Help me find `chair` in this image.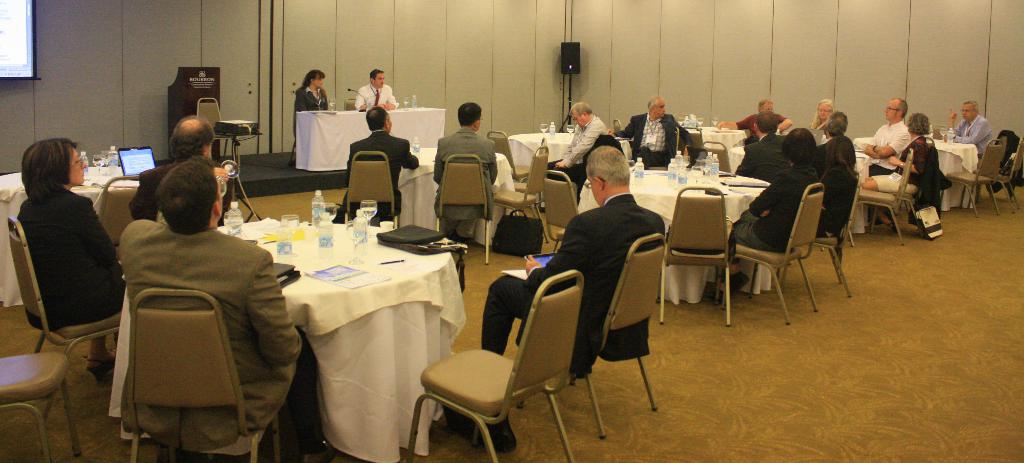
Found it: box=[435, 156, 493, 266].
